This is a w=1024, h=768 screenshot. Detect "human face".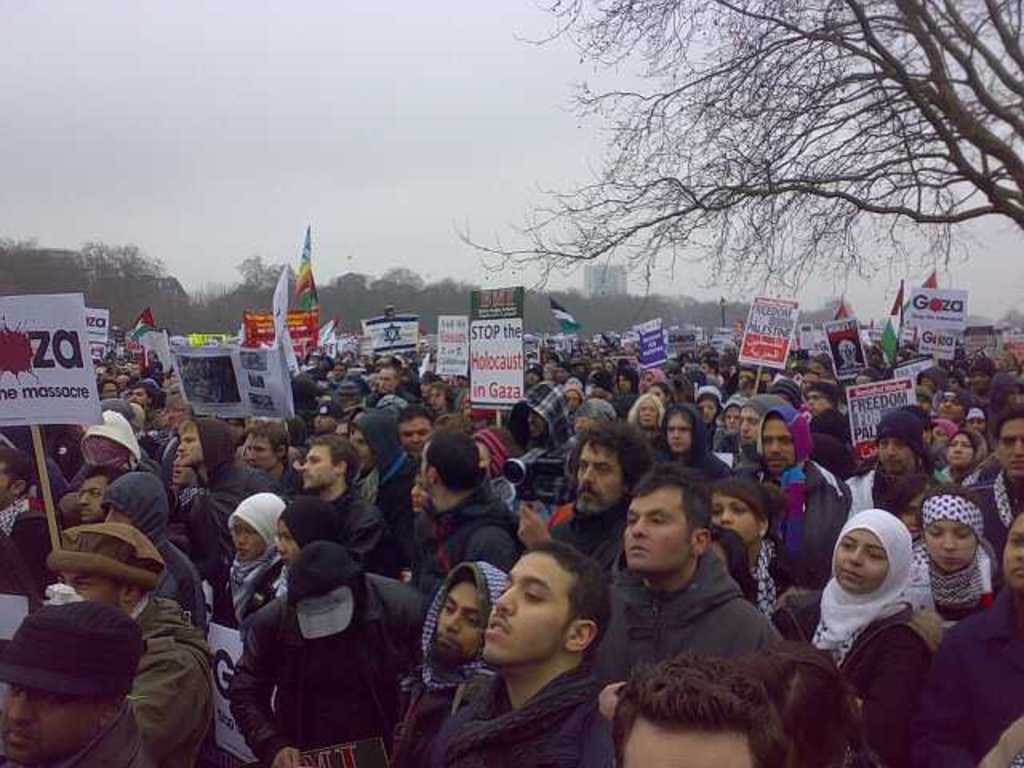
<region>349, 430, 373, 475</region>.
